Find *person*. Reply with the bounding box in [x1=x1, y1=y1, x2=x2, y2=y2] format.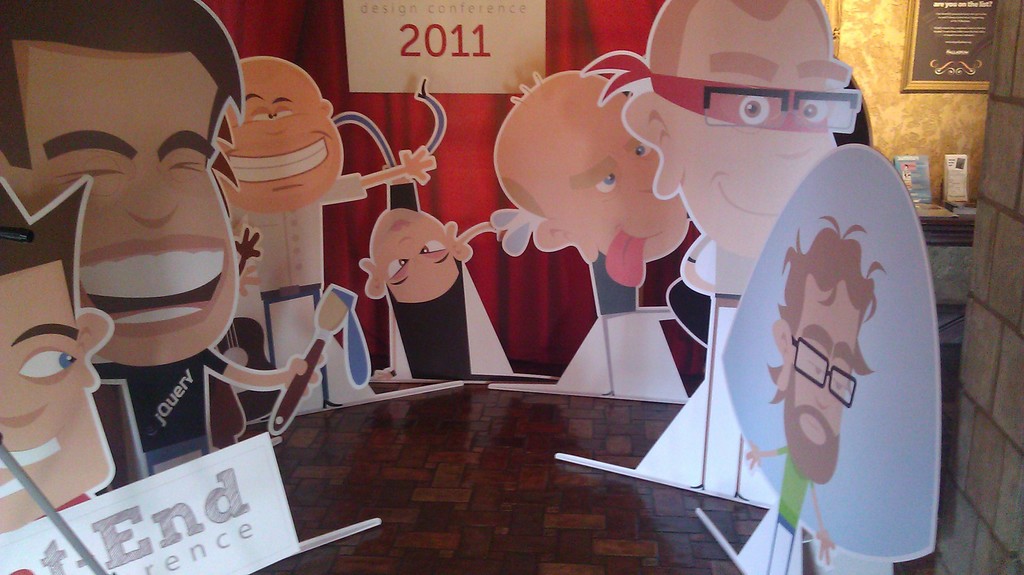
[x1=607, y1=0, x2=882, y2=435].
